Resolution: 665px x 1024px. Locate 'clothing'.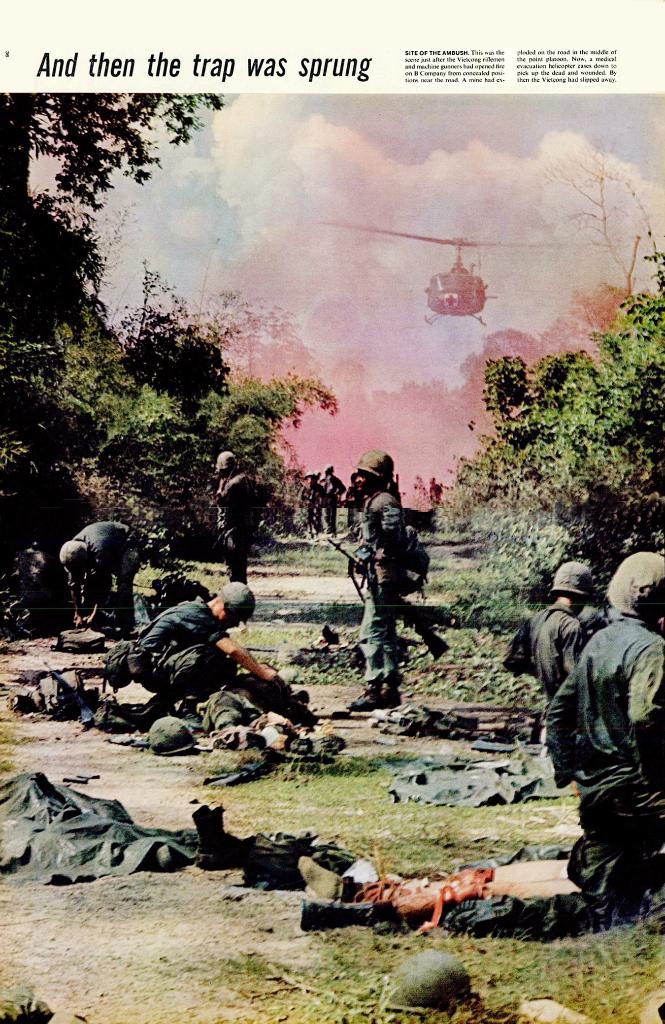
pyautogui.locateOnScreen(73, 517, 142, 624).
